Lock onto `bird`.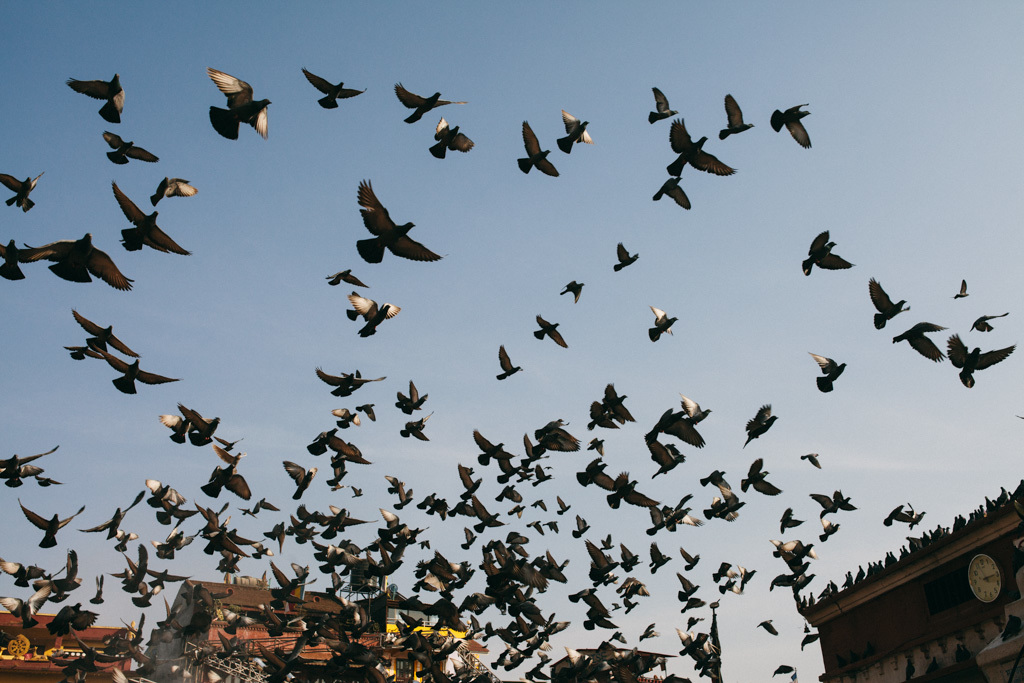
Locked: x1=807 y1=230 x2=864 y2=279.
